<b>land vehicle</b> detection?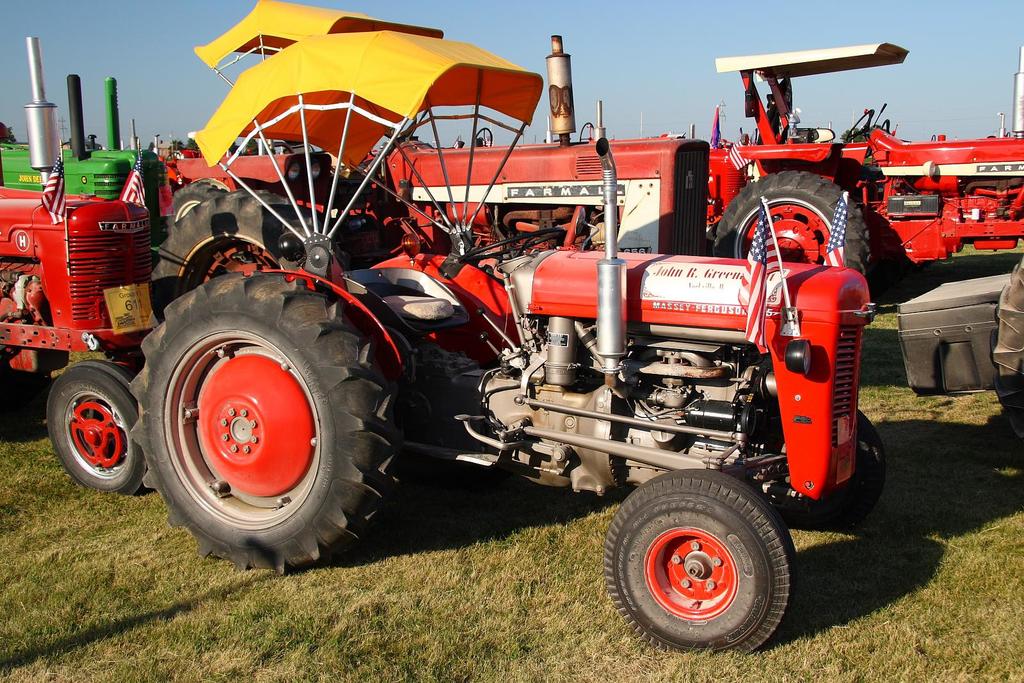
[left=195, top=0, right=703, bottom=256]
